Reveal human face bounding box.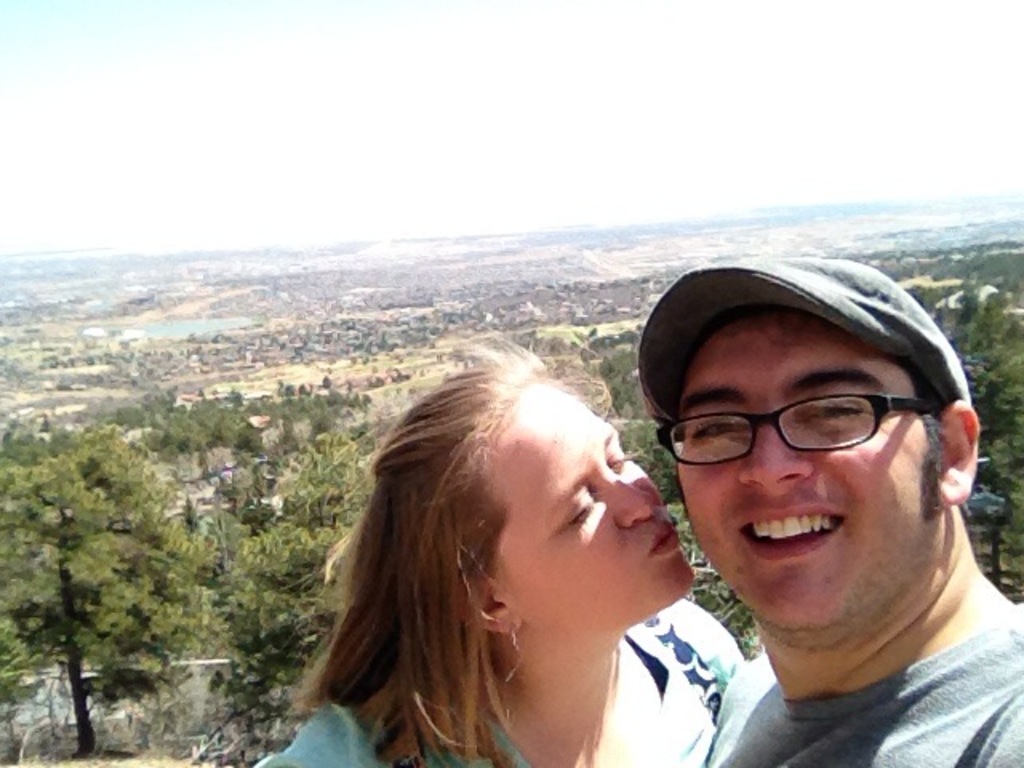
Revealed: box=[506, 395, 694, 610].
